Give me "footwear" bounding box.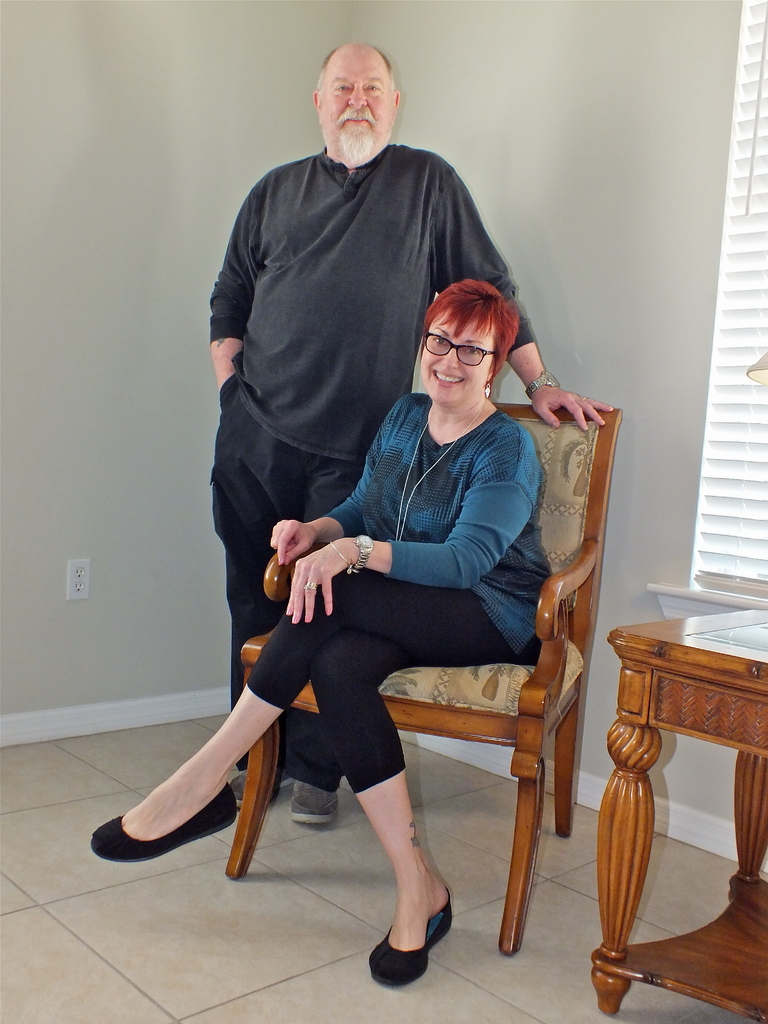
locate(286, 780, 342, 824).
